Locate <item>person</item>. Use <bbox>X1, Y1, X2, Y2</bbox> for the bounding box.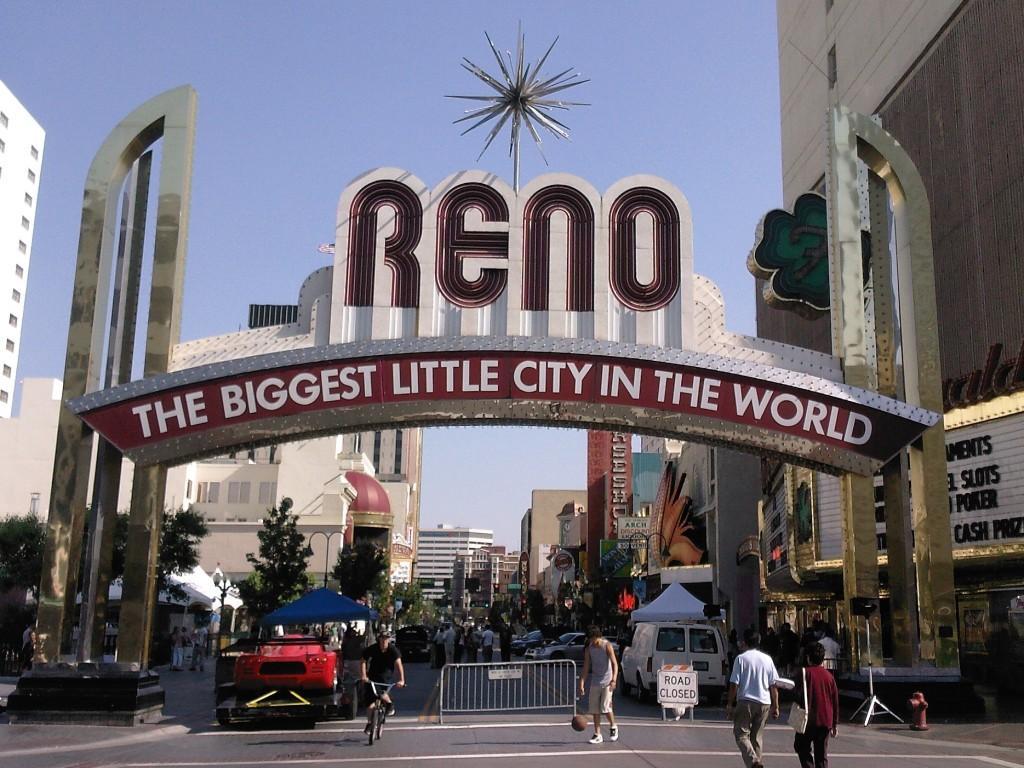
<bbox>575, 625, 619, 744</bbox>.
